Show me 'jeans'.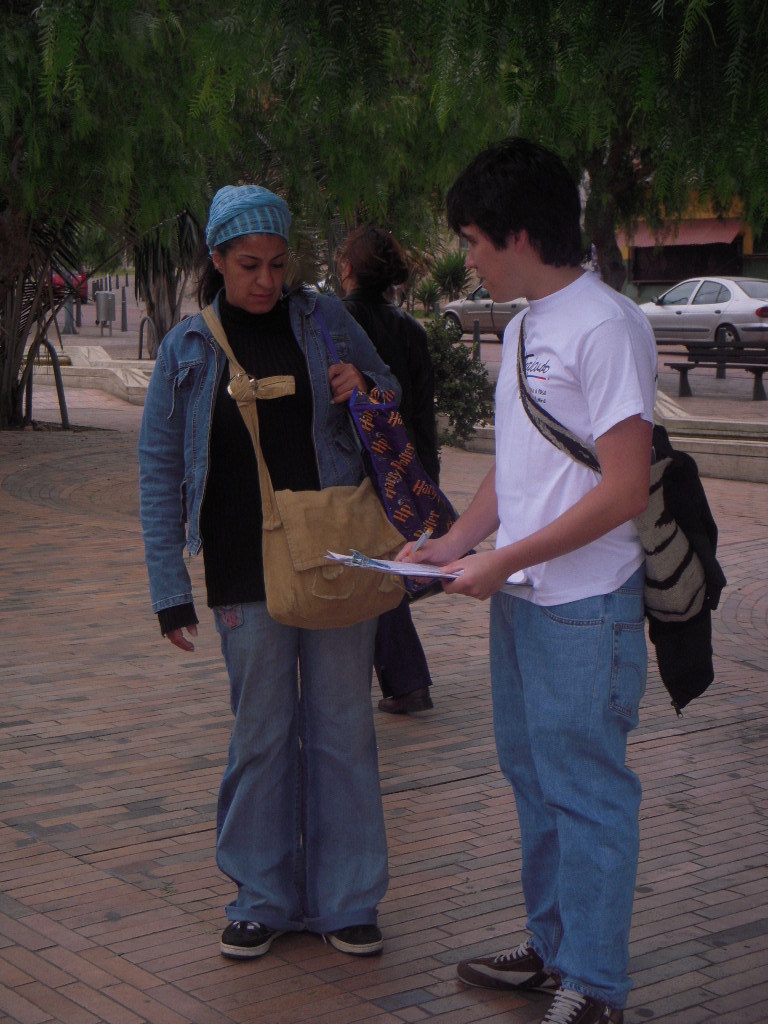
'jeans' is here: {"x1": 117, "y1": 282, "x2": 420, "y2": 620}.
